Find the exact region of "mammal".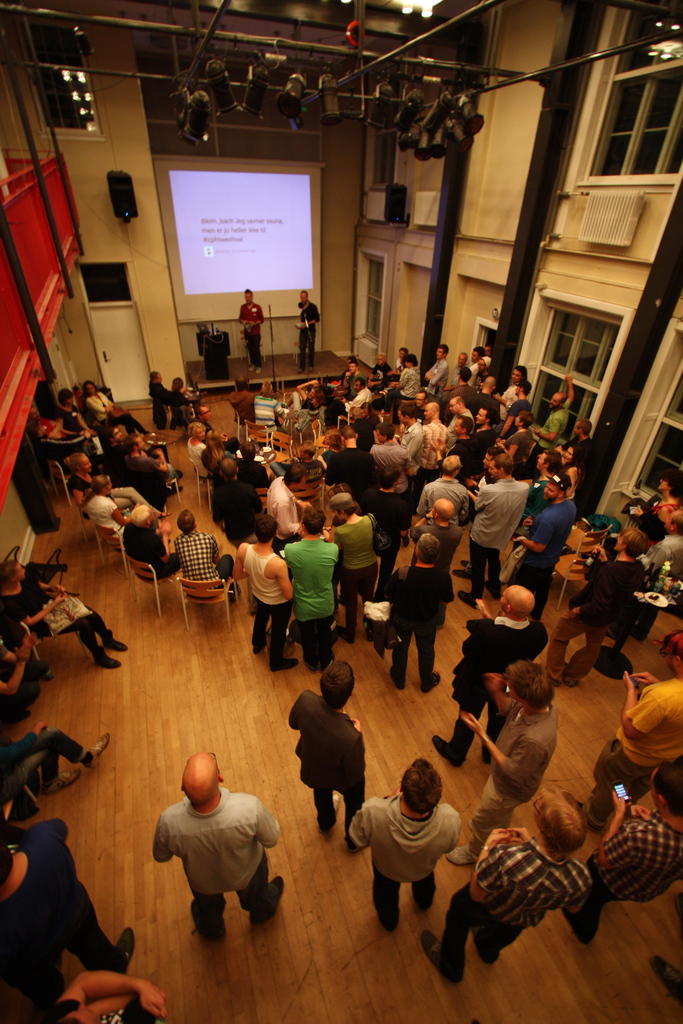
Exact region: locate(471, 401, 499, 460).
